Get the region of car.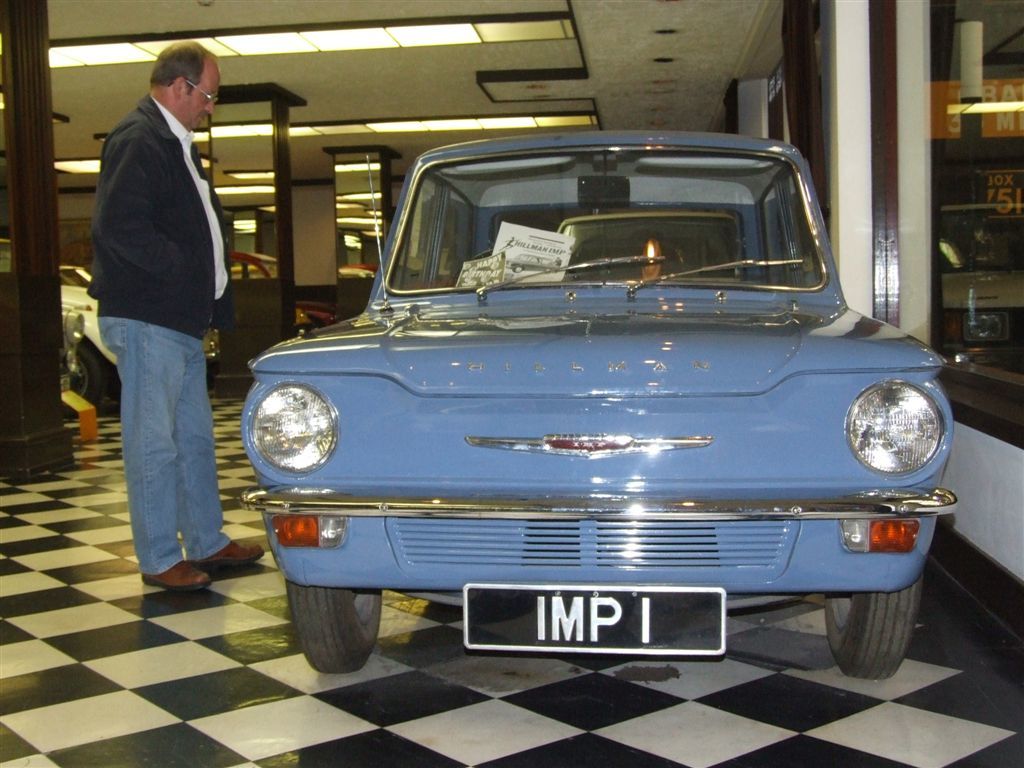
{"x1": 54, "y1": 305, "x2": 85, "y2": 398}.
